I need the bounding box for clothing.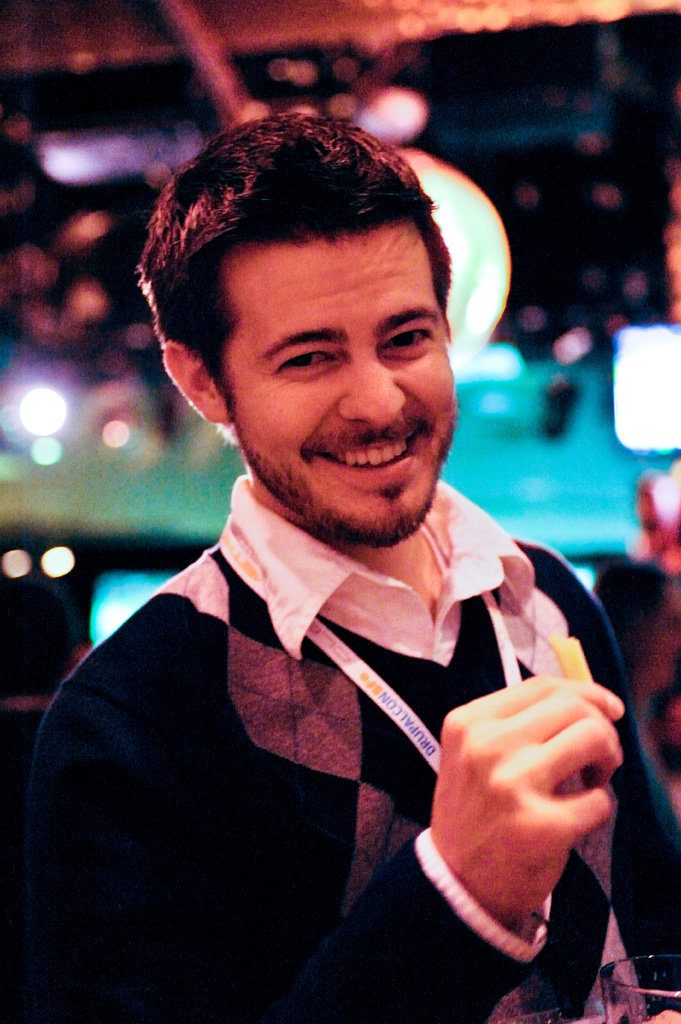
Here it is: box(27, 508, 536, 1012).
